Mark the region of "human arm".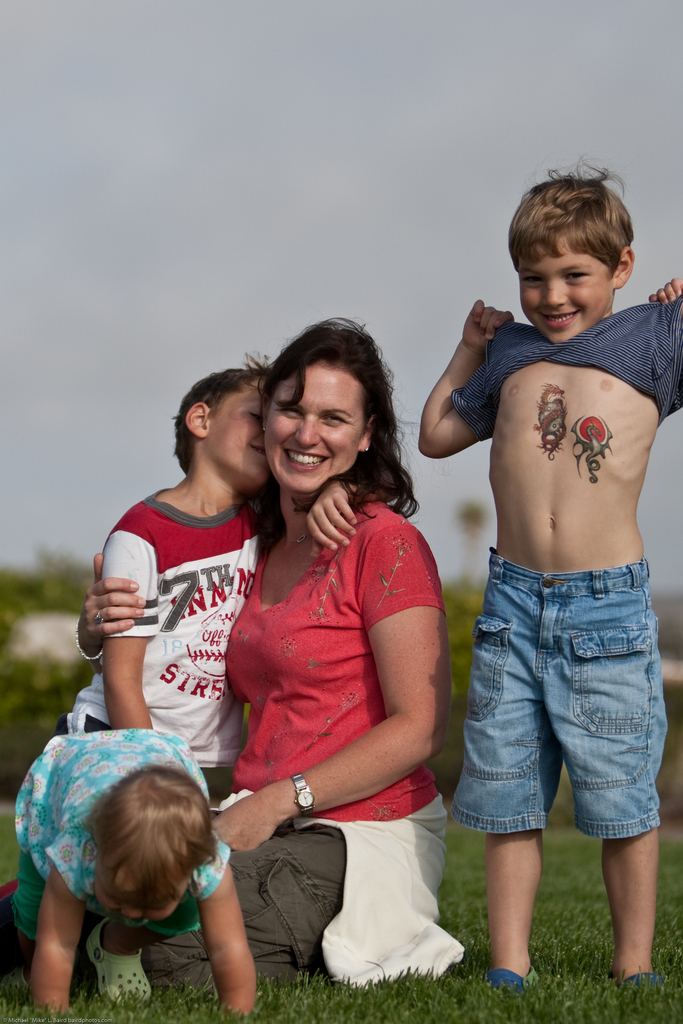
Region: <box>300,463,402,563</box>.
